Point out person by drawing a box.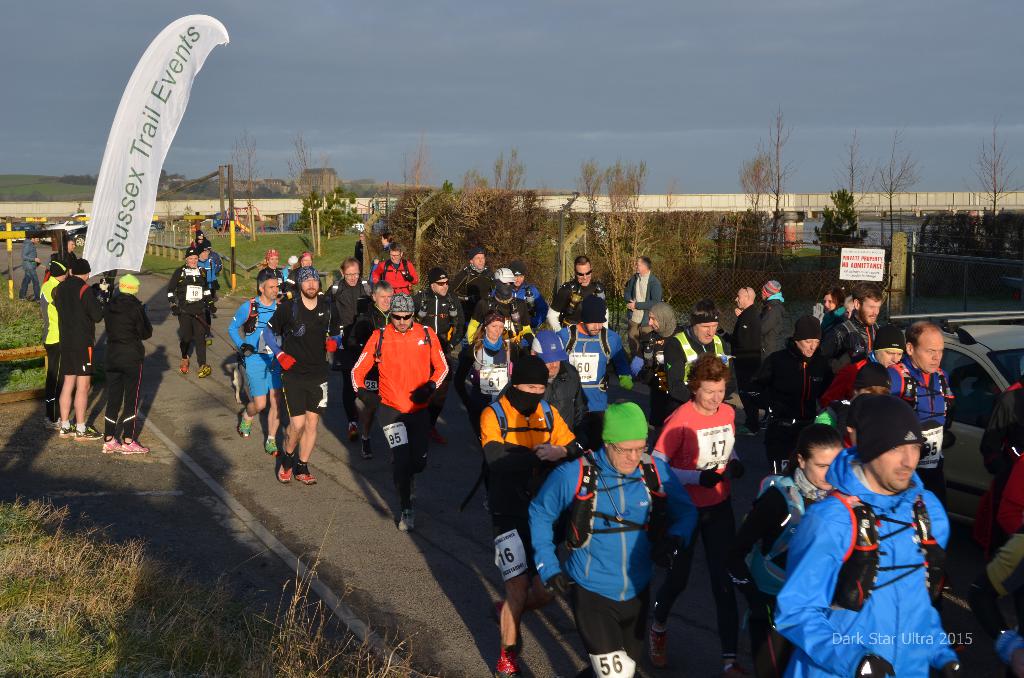
{"left": 191, "top": 226, "right": 211, "bottom": 245}.
